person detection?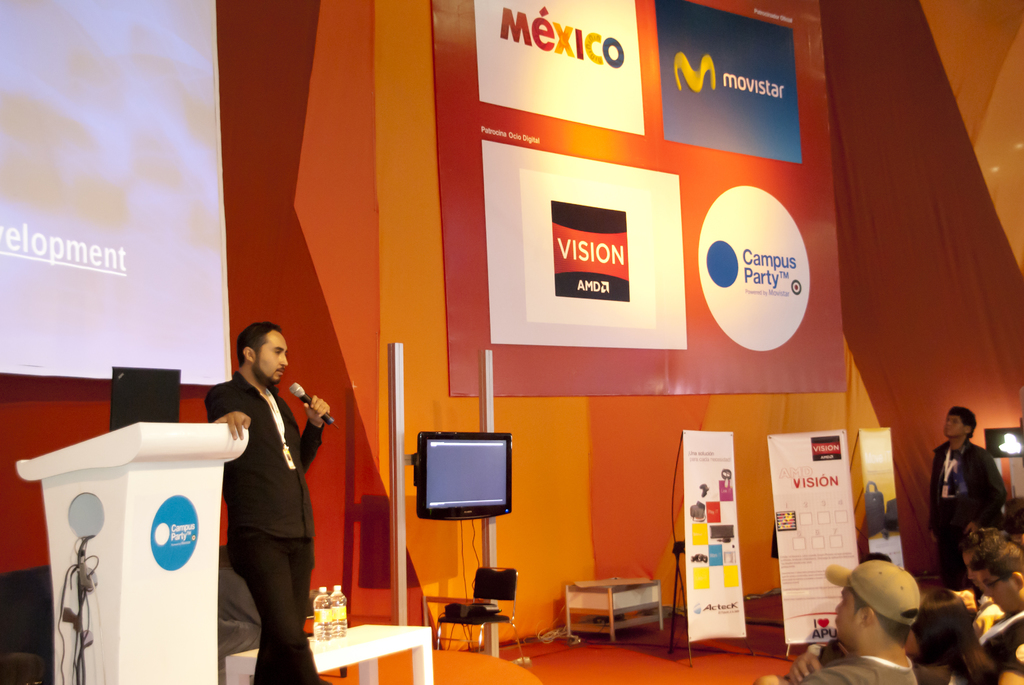
locate(201, 308, 325, 665)
